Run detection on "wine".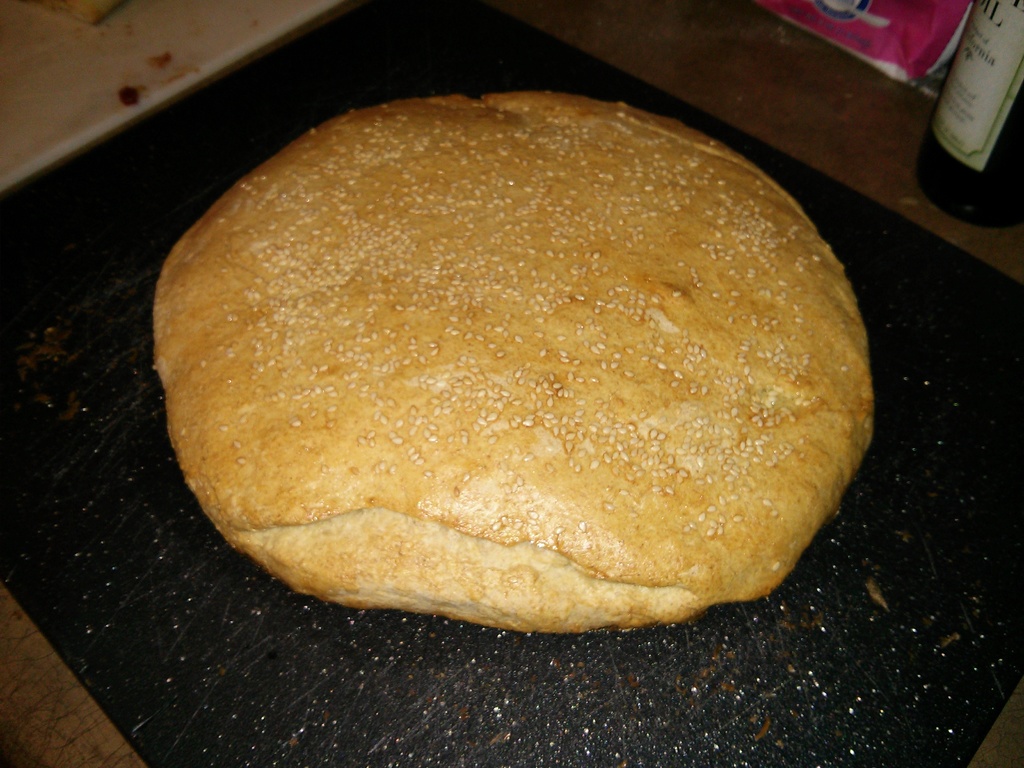
Result: 919:0:1022:216.
